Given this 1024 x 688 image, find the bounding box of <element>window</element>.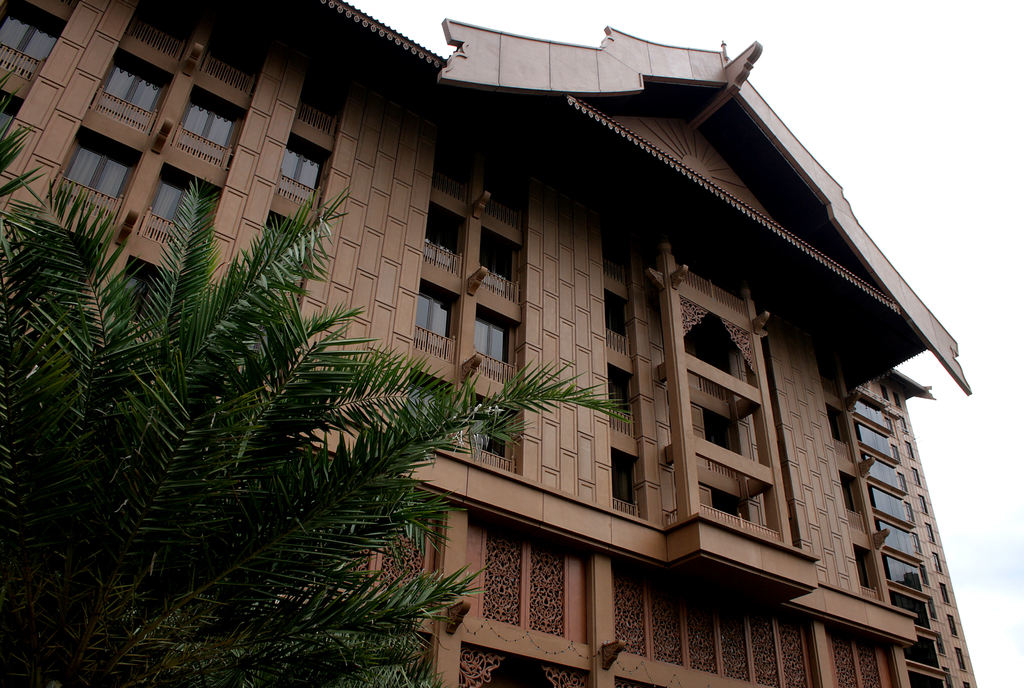
{"x1": 605, "y1": 561, "x2": 647, "y2": 655}.
